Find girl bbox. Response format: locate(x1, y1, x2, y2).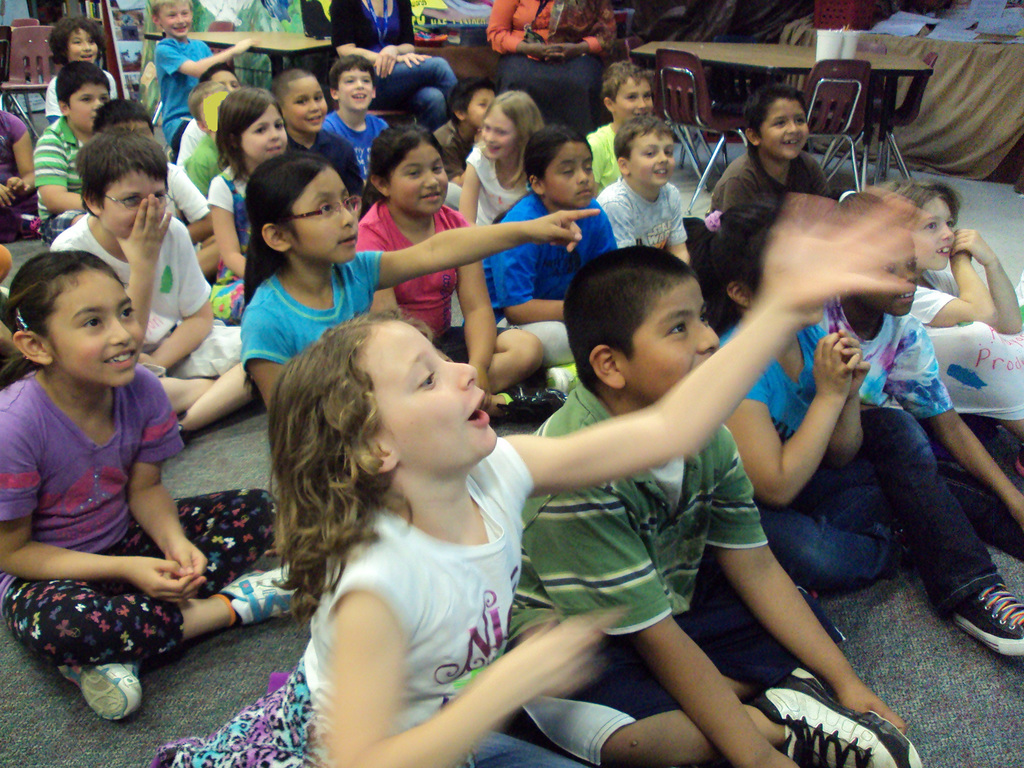
locate(147, 191, 914, 767).
